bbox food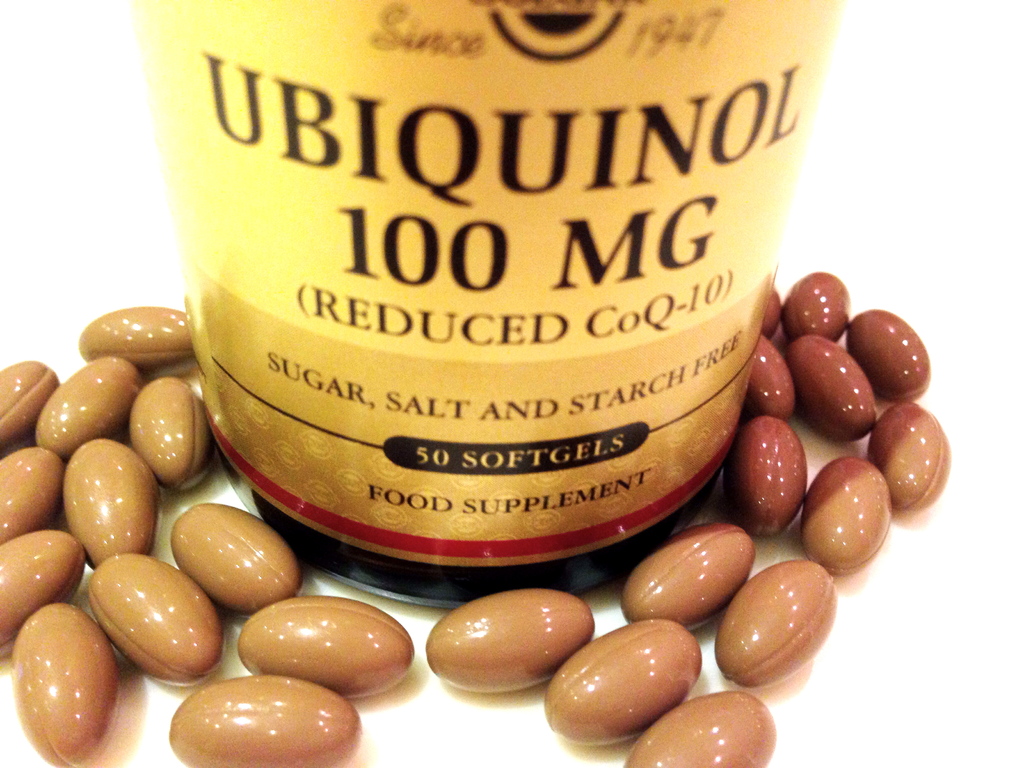
crop(616, 517, 758, 627)
